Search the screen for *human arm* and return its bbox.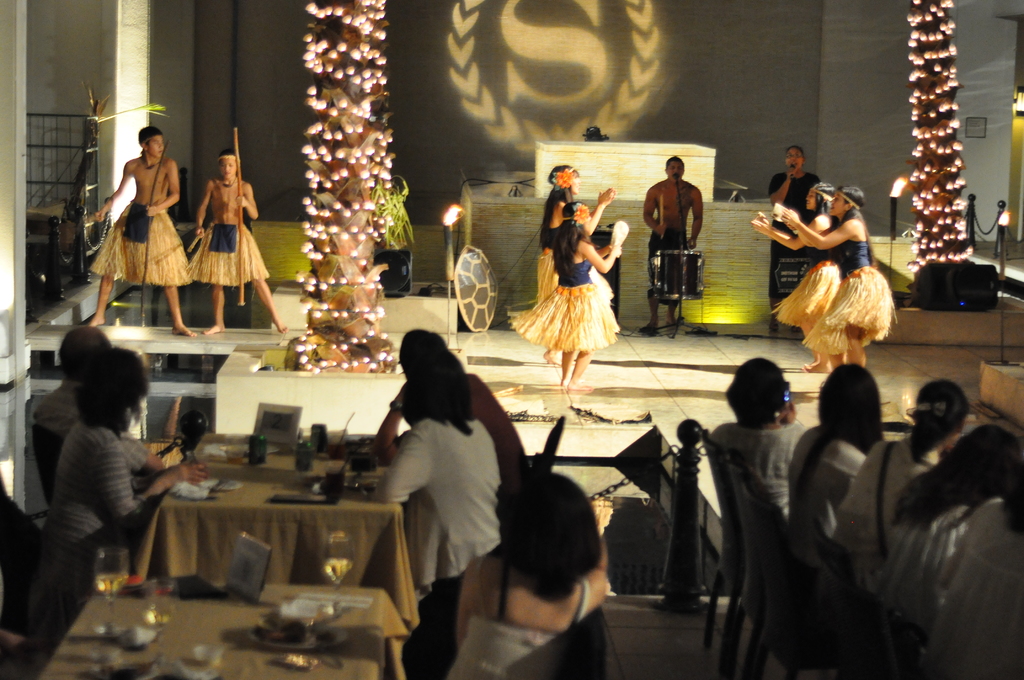
Found: bbox=[234, 181, 259, 224].
